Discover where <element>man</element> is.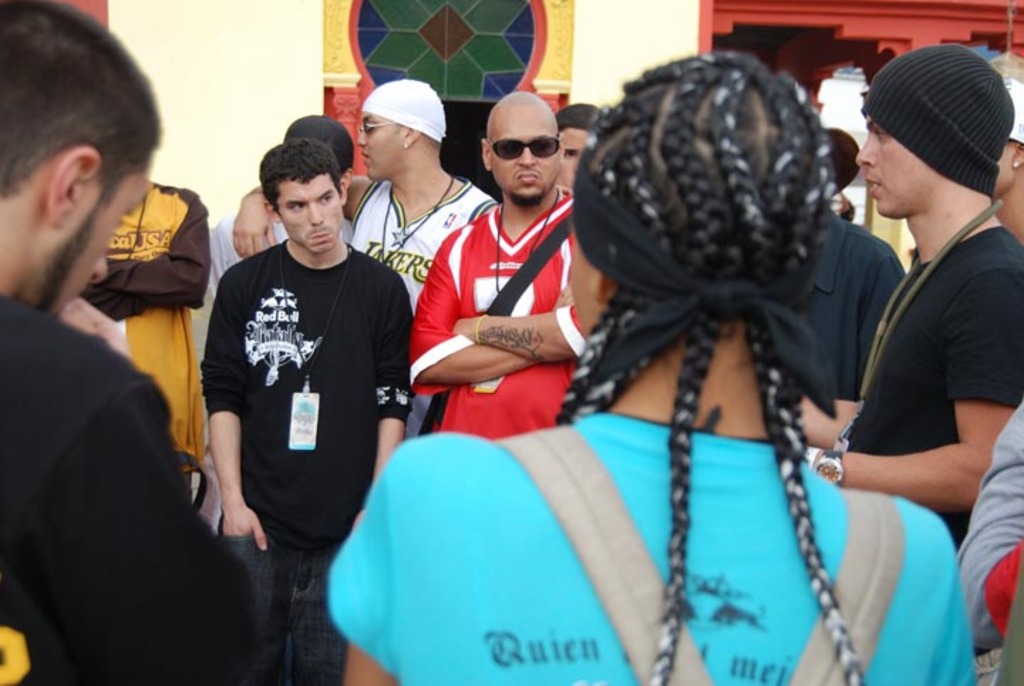
Discovered at box(0, 0, 260, 685).
